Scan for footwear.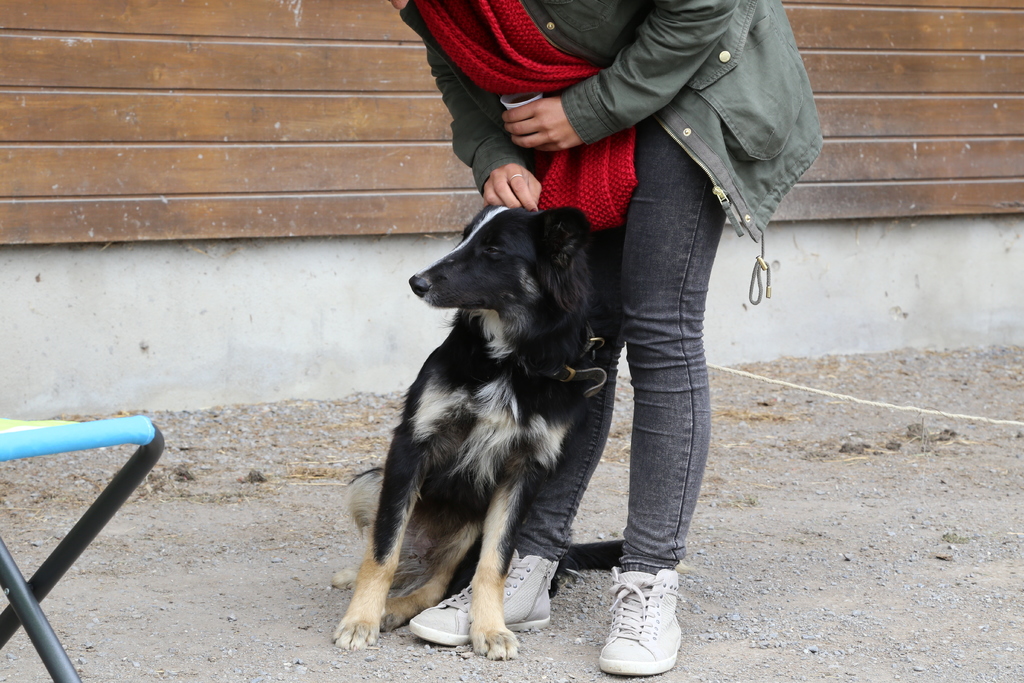
Scan result: 598:566:687:678.
